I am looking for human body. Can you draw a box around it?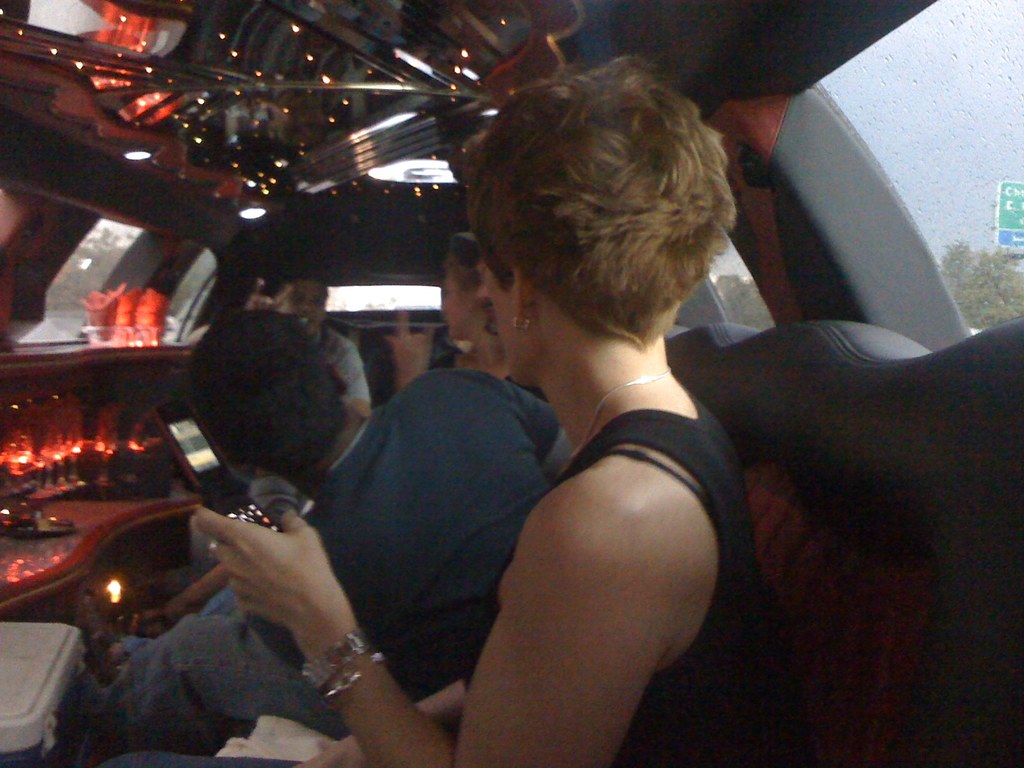
Sure, the bounding box is region(103, 54, 758, 767).
